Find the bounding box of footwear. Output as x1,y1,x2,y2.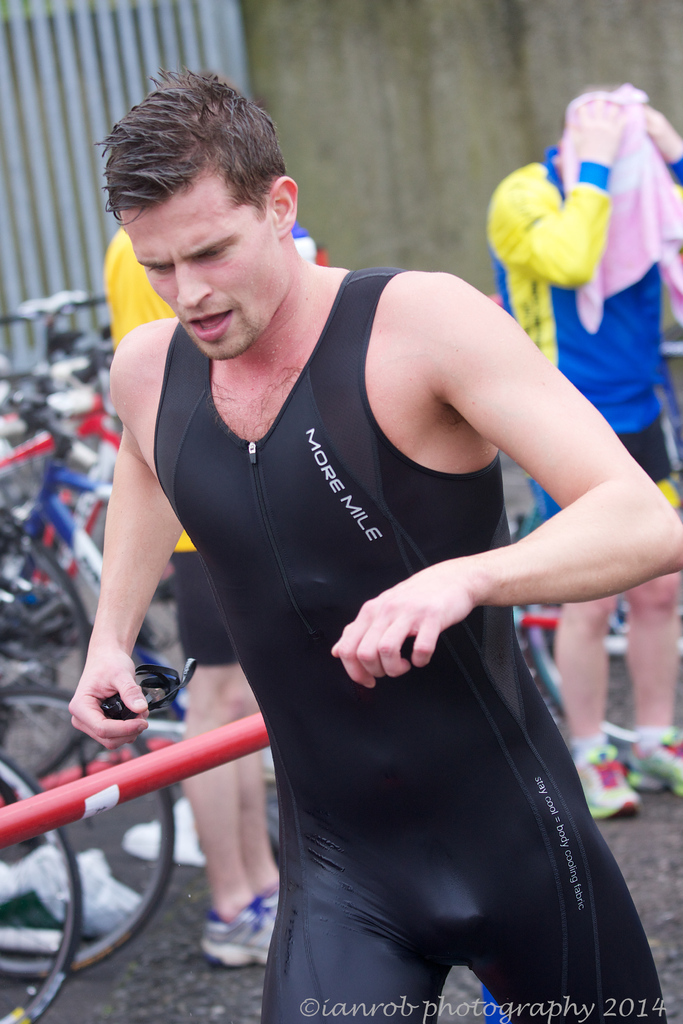
196,884,284,973.
